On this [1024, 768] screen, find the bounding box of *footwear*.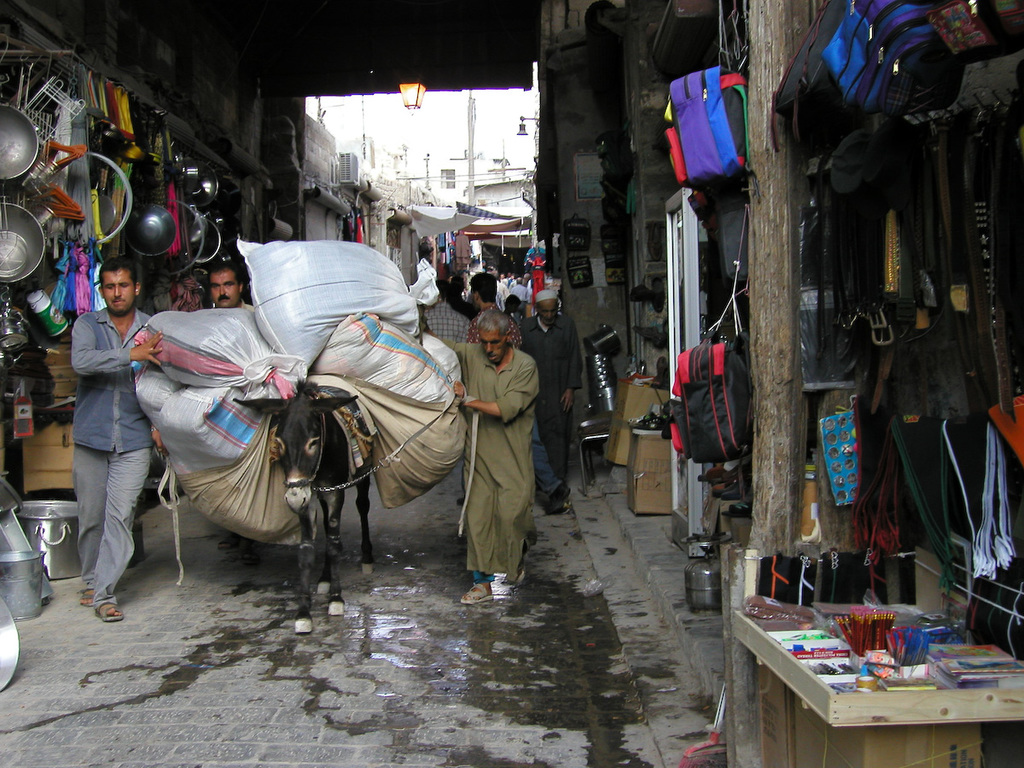
Bounding box: pyautogui.locateOnScreen(82, 589, 119, 625).
